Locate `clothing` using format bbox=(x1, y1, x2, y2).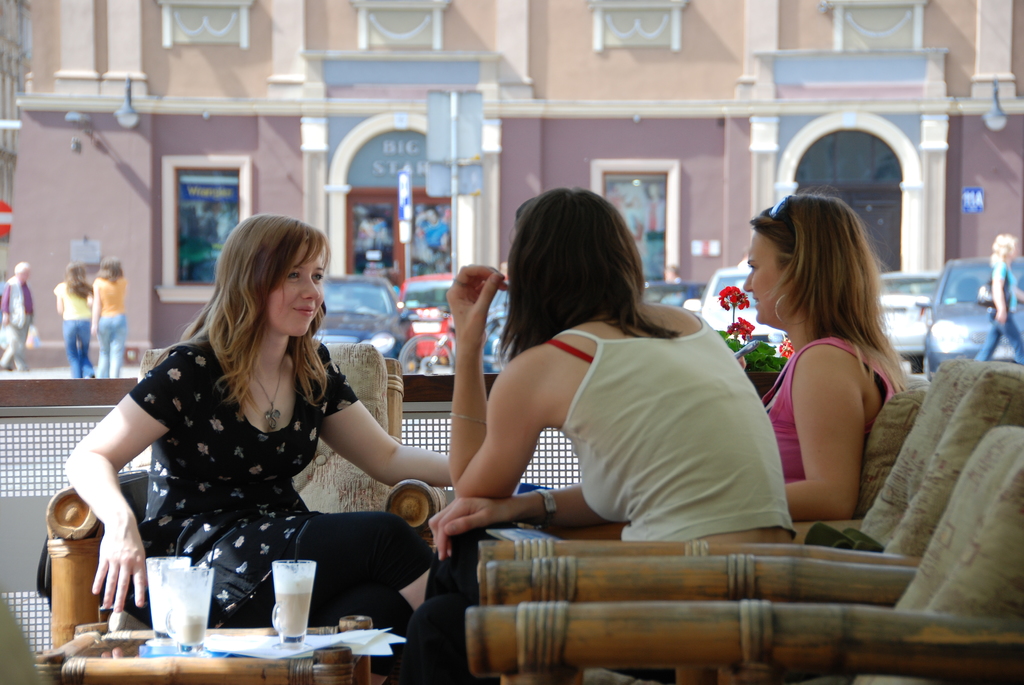
bbox=(381, 326, 794, 684).
